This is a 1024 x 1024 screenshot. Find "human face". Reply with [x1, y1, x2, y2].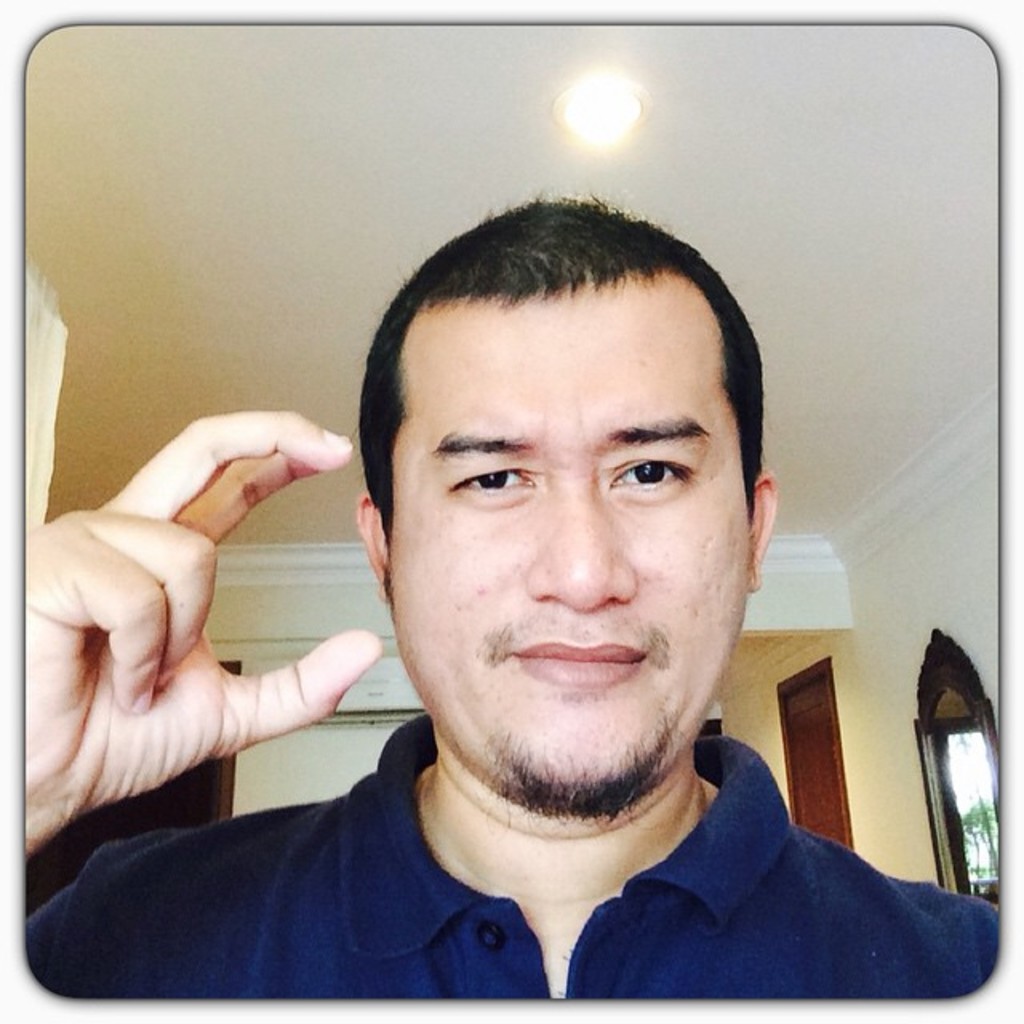
[384, 288, 754, 819].
